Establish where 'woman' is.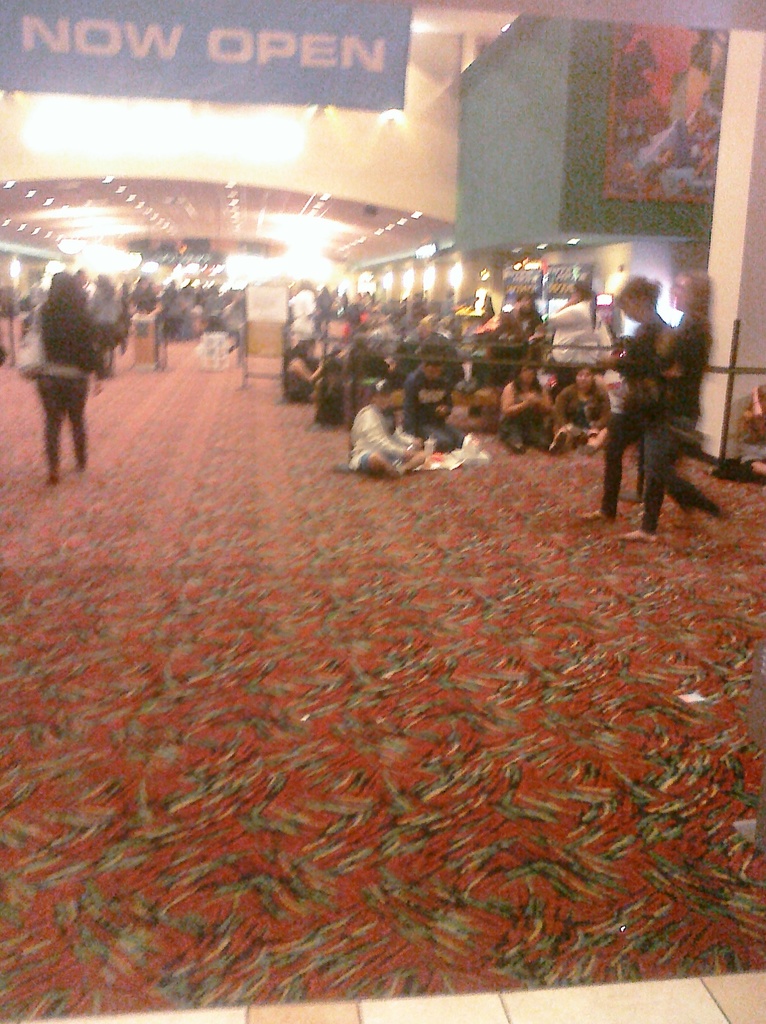
Established at (left=546, top=362, right=610, bottom=455).
